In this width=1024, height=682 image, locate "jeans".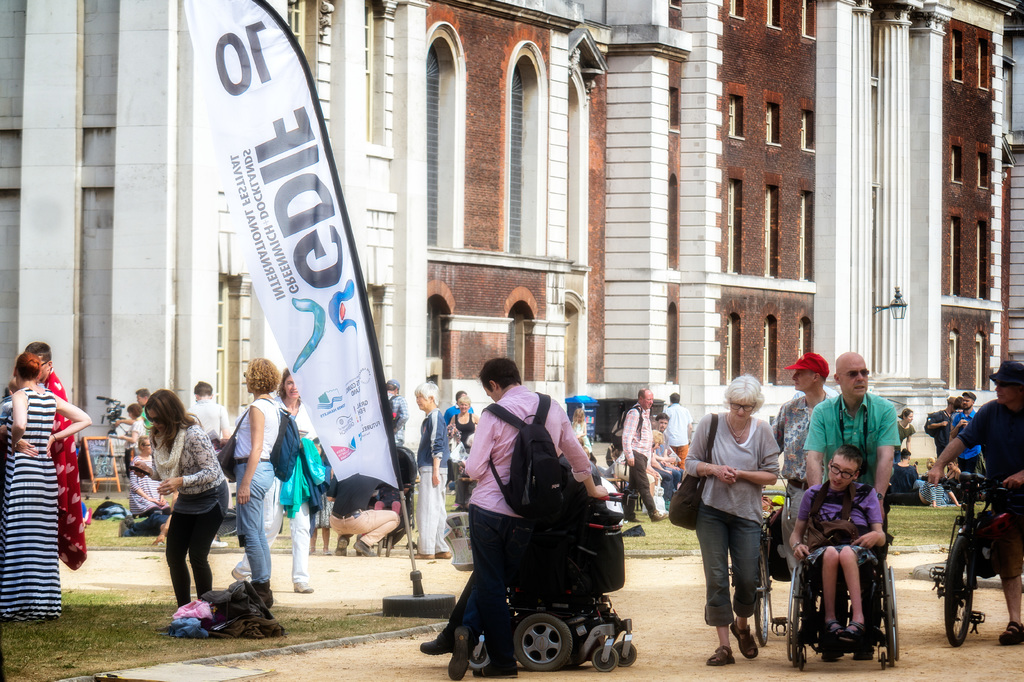
Bounding box: crop(697, 504, 762, 624).
